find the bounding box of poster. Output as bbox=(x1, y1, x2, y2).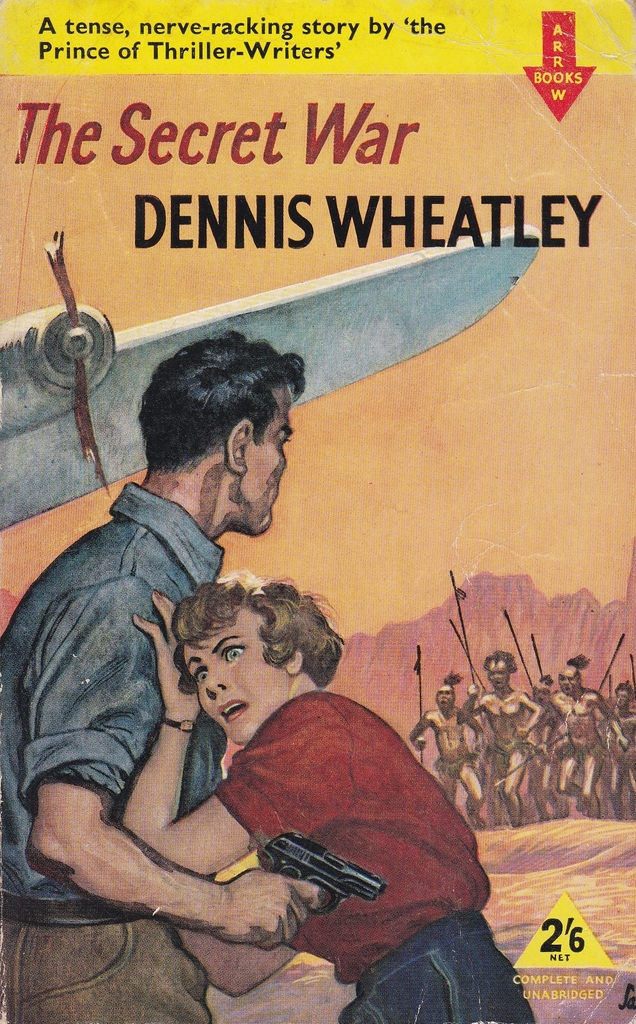
bbox=(0, 0, 635, 1023).
